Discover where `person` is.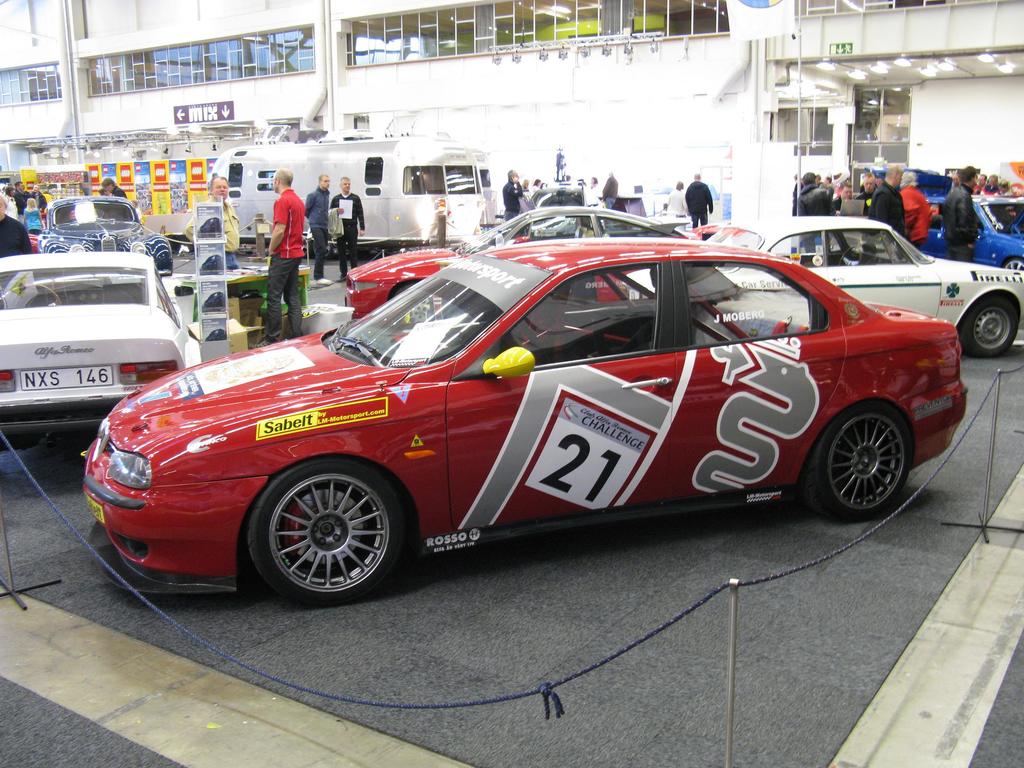
Discovered at [252, 170, 304, 347].
